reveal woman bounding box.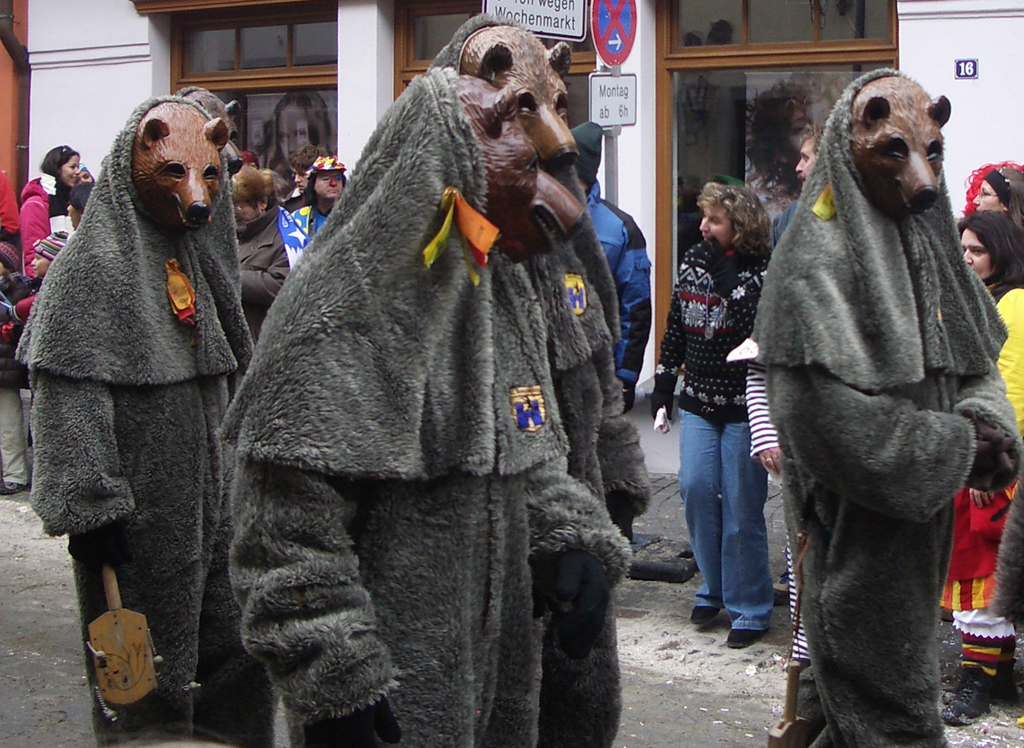
Revealed: <region>971, 168, 1023, 230</region>.
